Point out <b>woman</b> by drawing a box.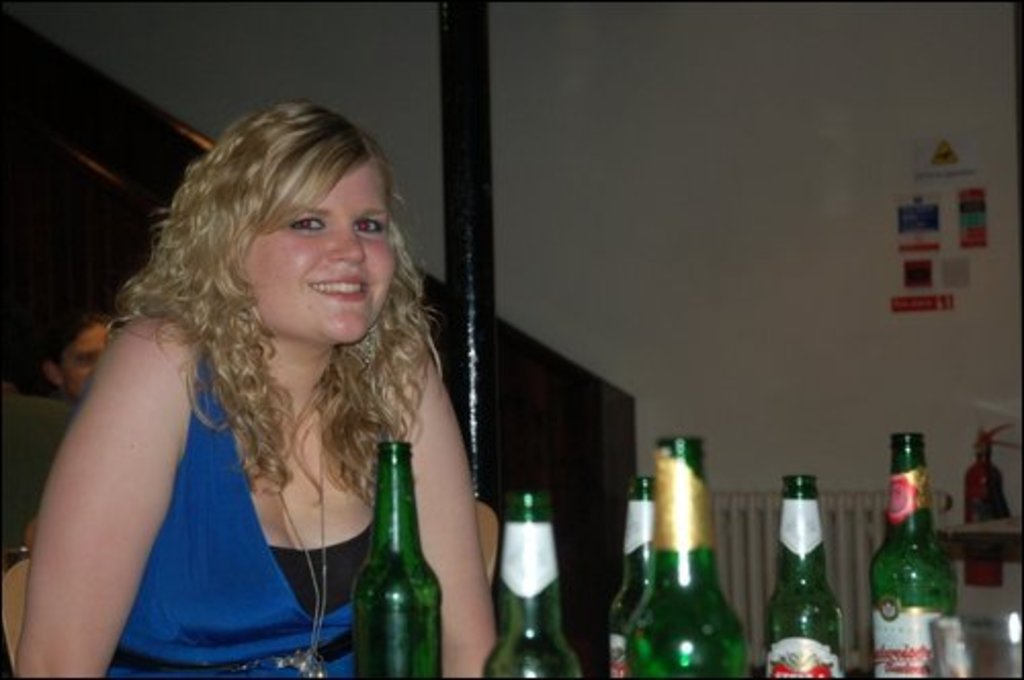
detection(33, 104, 485, 679).
